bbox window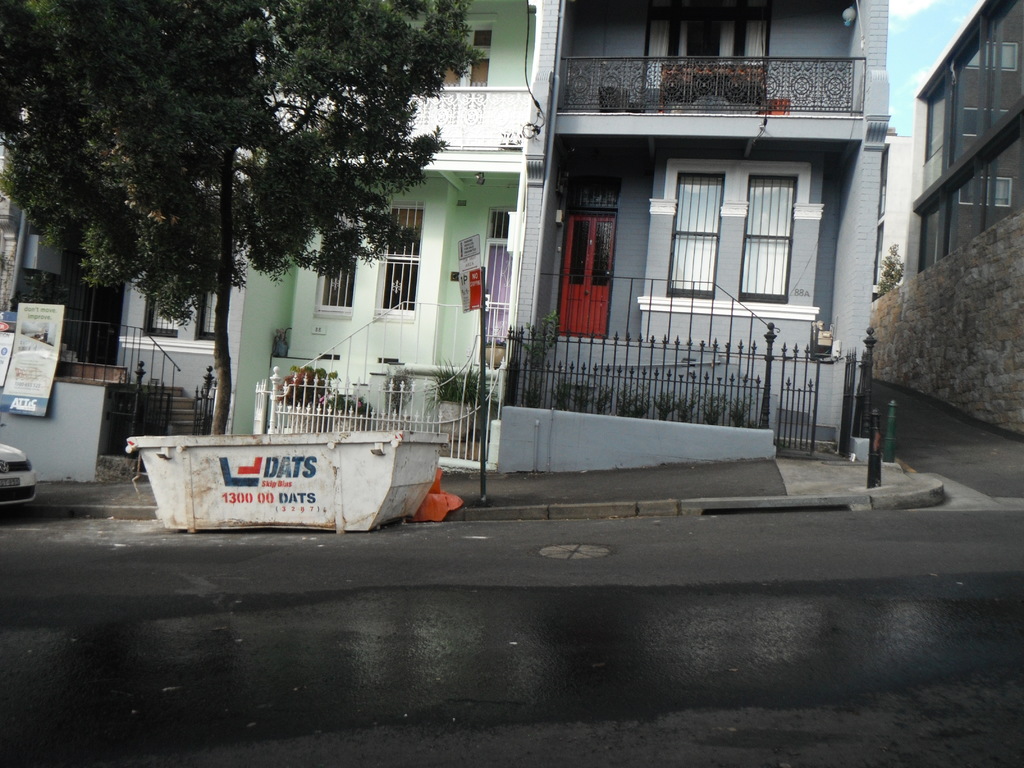
locate(318, 205, 356, 308)
